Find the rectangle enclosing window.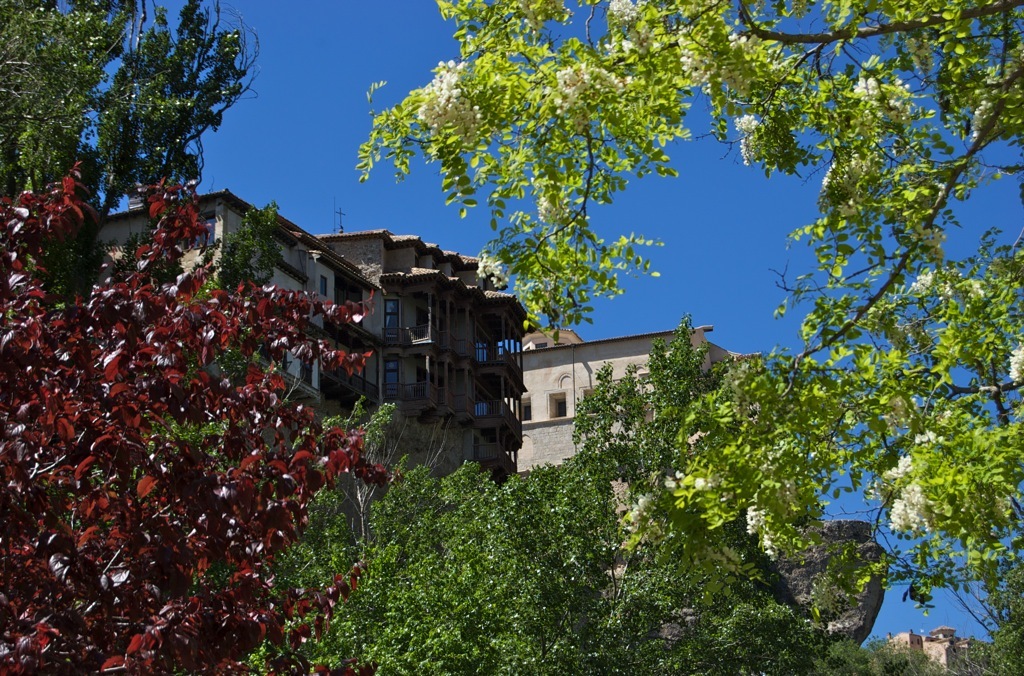
select_region(560, 402, 569, 419).
